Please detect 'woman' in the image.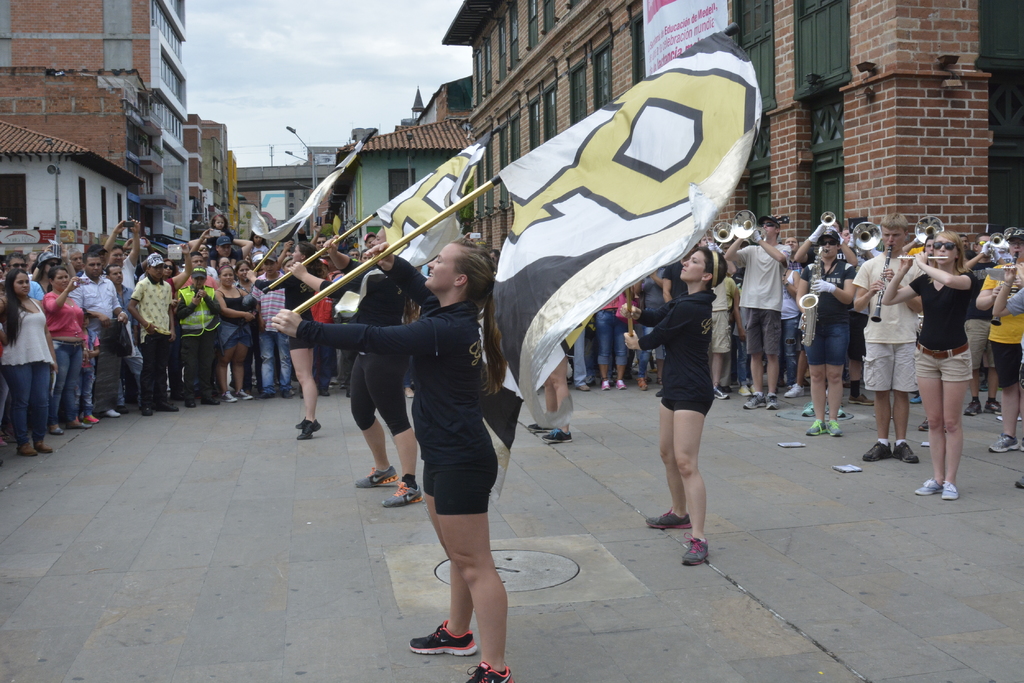
<box>236,263,265,395</box>.
